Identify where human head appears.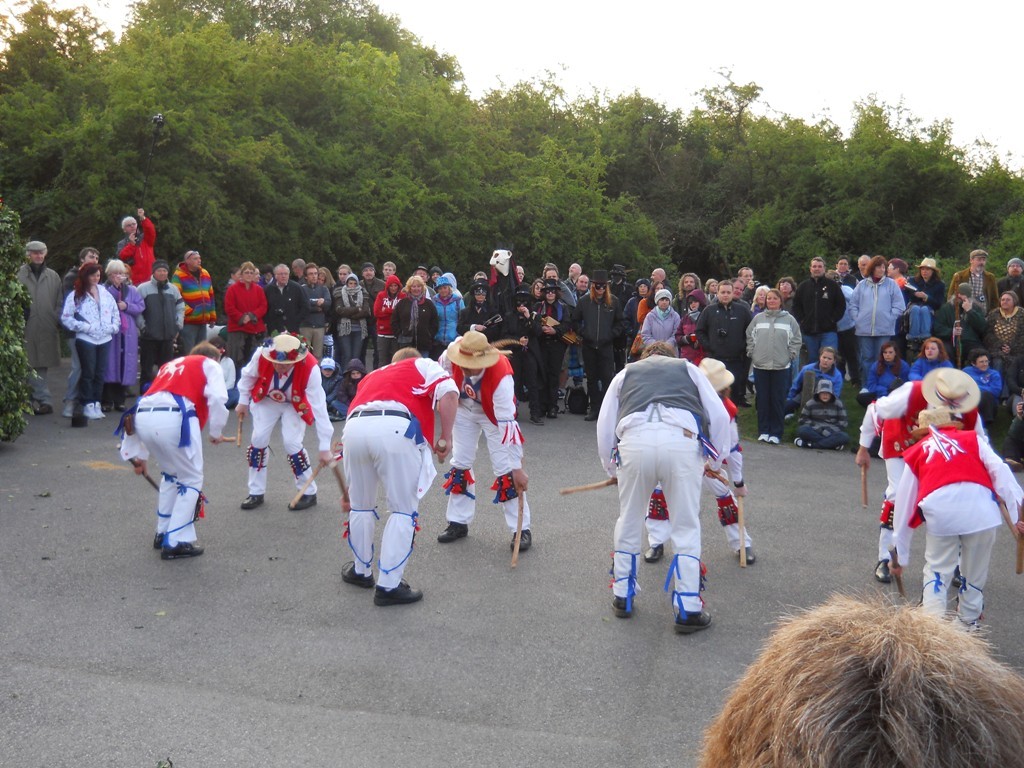
Appears at [left=151, top=258, right=171, bottom=282].
